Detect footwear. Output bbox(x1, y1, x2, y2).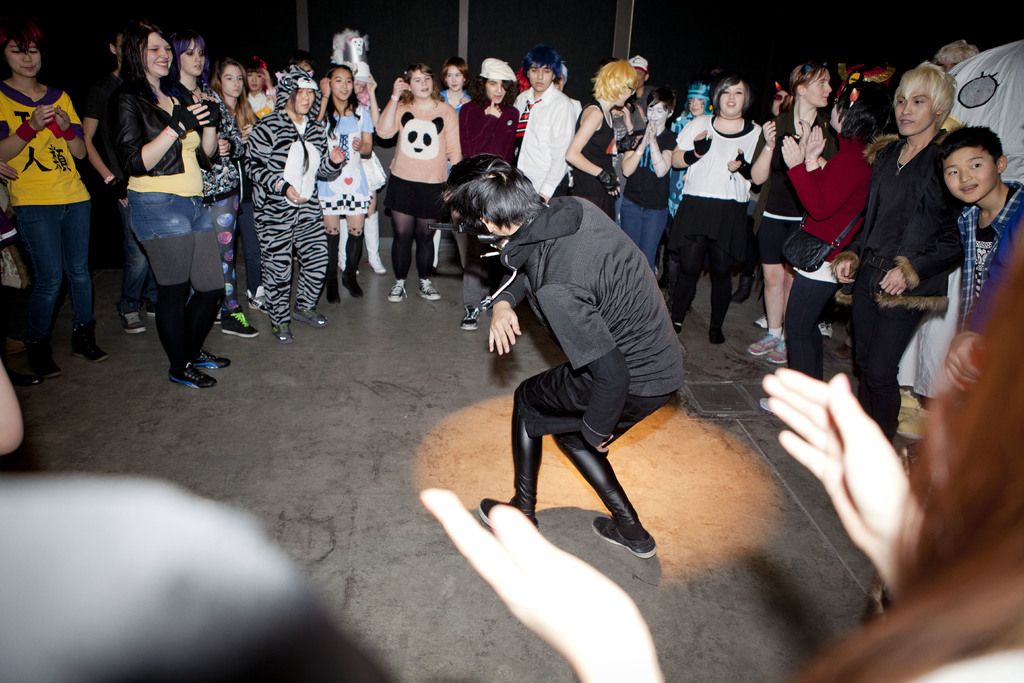
bbox(387, 277, 406, 304).
